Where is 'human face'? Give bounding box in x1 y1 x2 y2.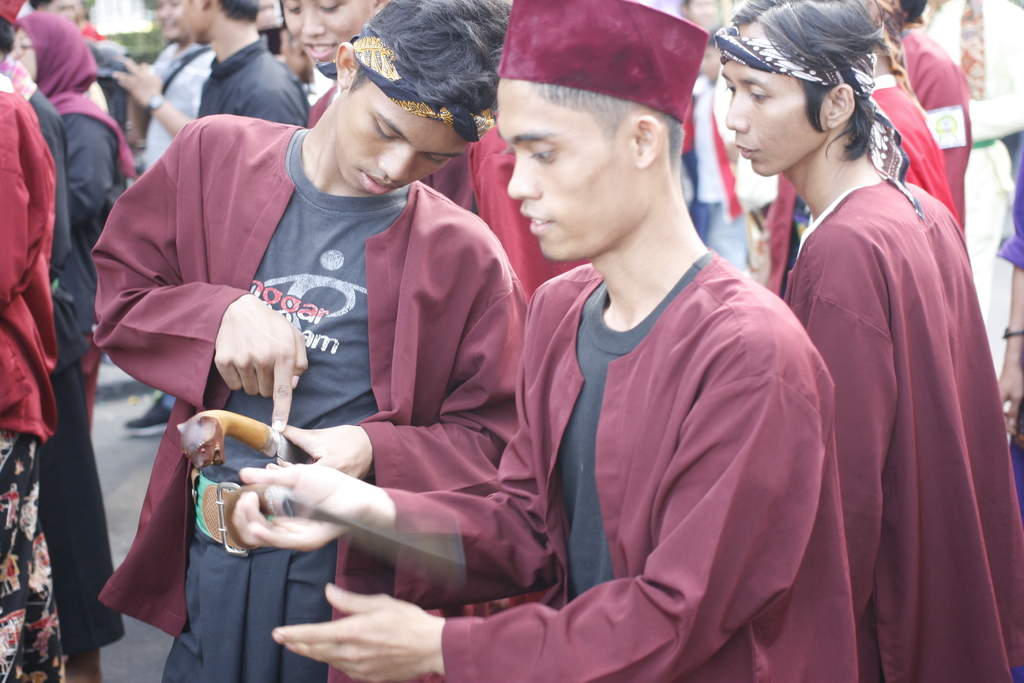
333 74 468 195.
